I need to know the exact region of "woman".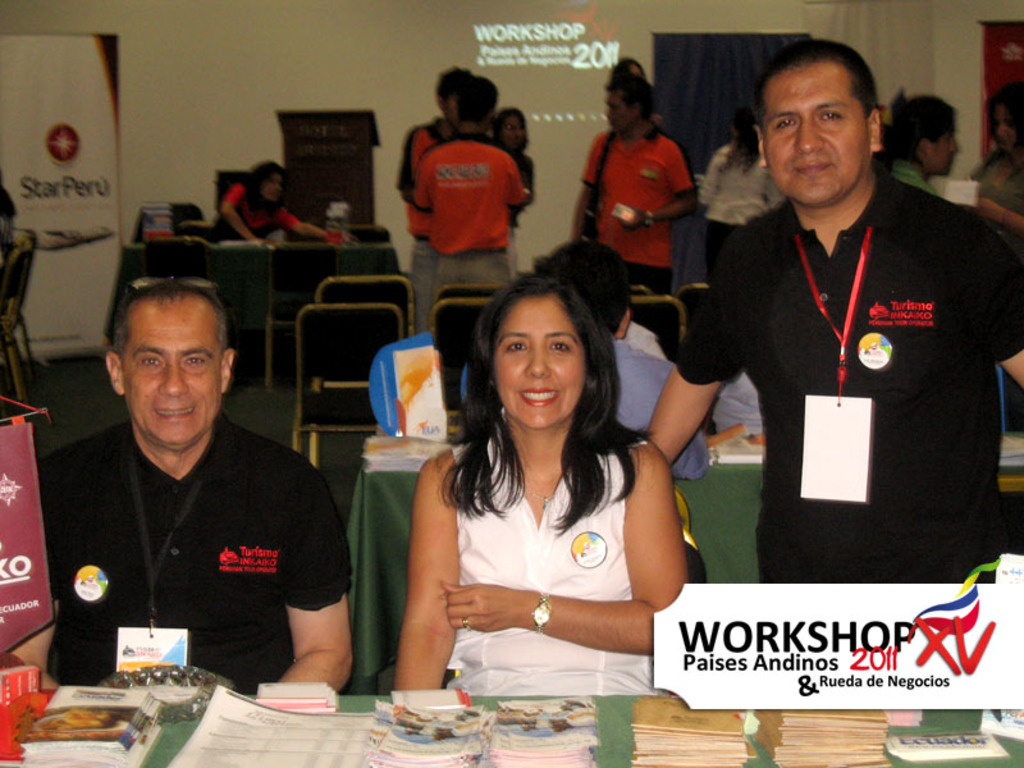
Region: BBox(204, 159, 323, 247).
